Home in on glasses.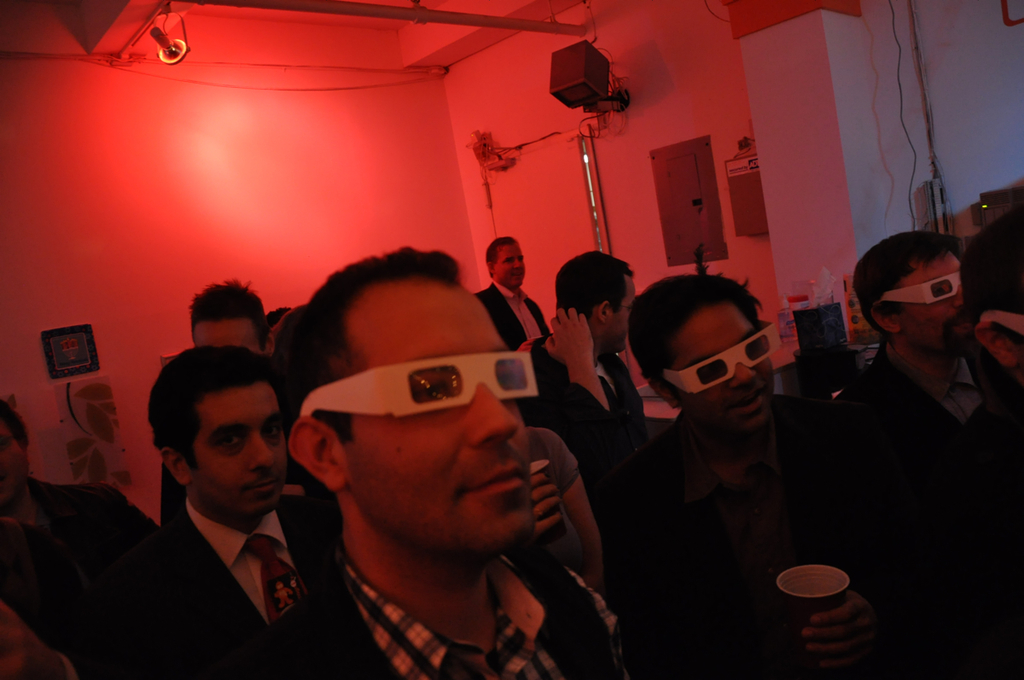
Homed in at (x1=654, y1=324, x2=782, y2=395).
